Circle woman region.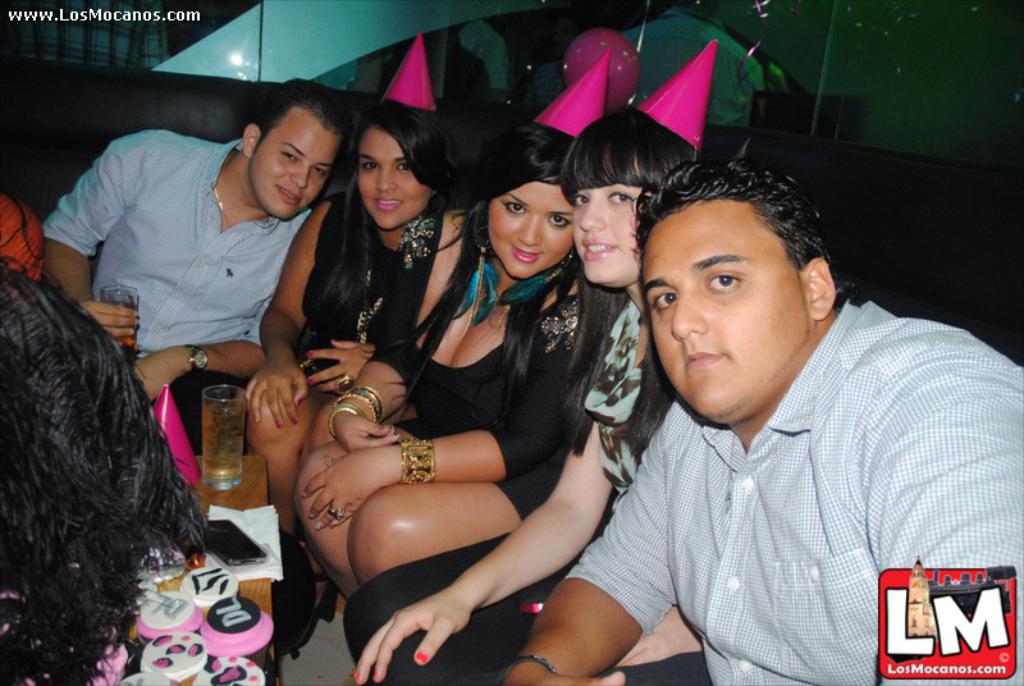
Region: BBox(242, 31, 458, 655).
